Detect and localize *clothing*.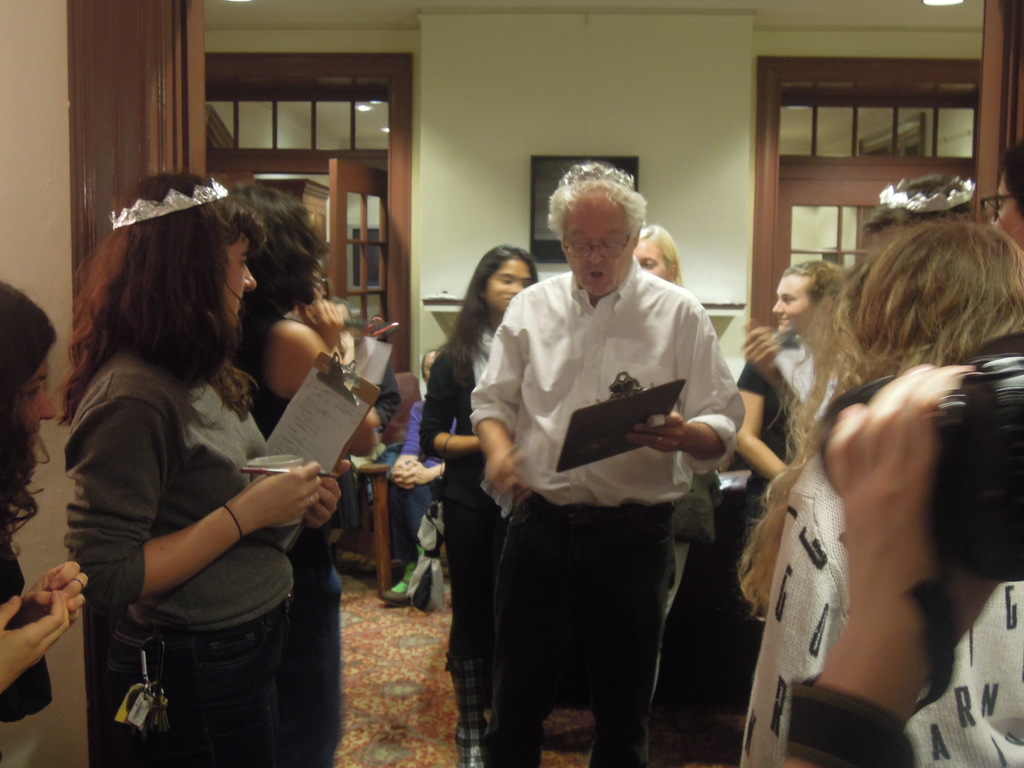
Localized at {"left": 419, "top": 320, "right": 514, "bottom": 710}.
